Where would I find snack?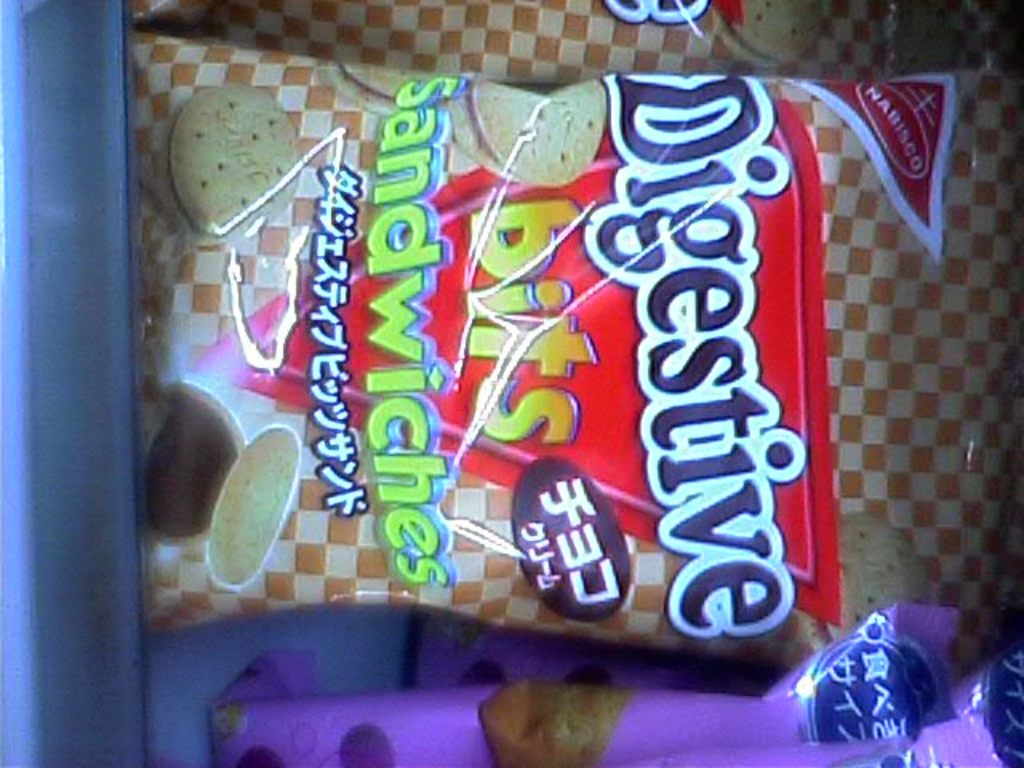
At select_region(475, 680, 626, 763).
